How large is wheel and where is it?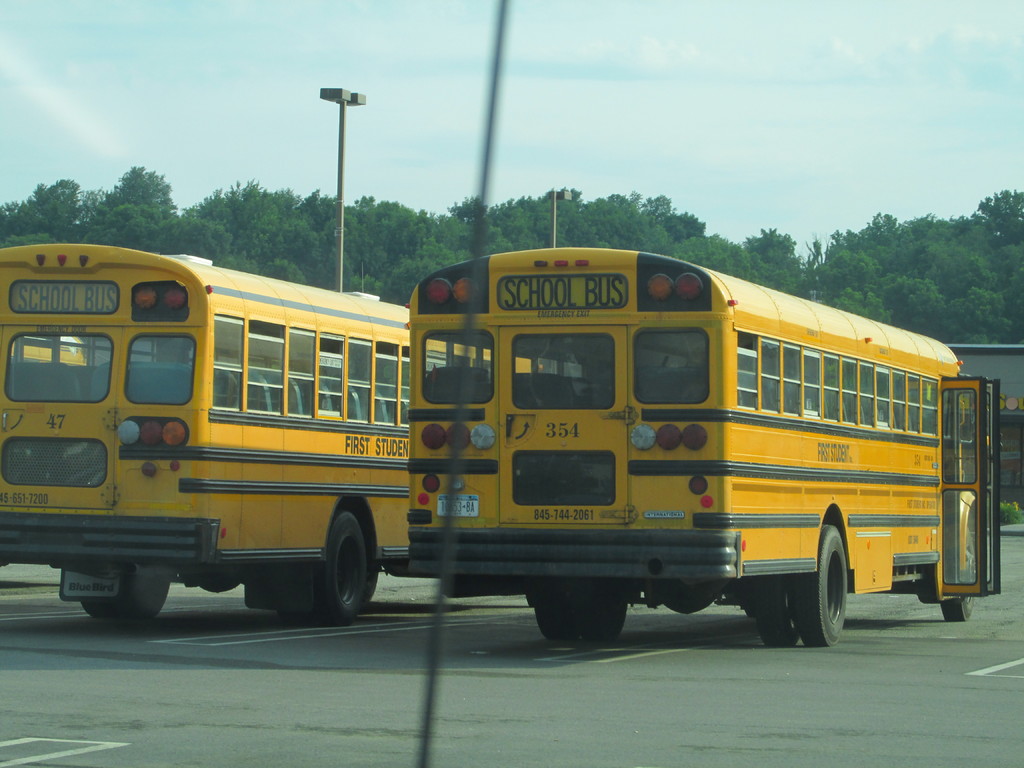
Bounding box: 754:576:802:648.
